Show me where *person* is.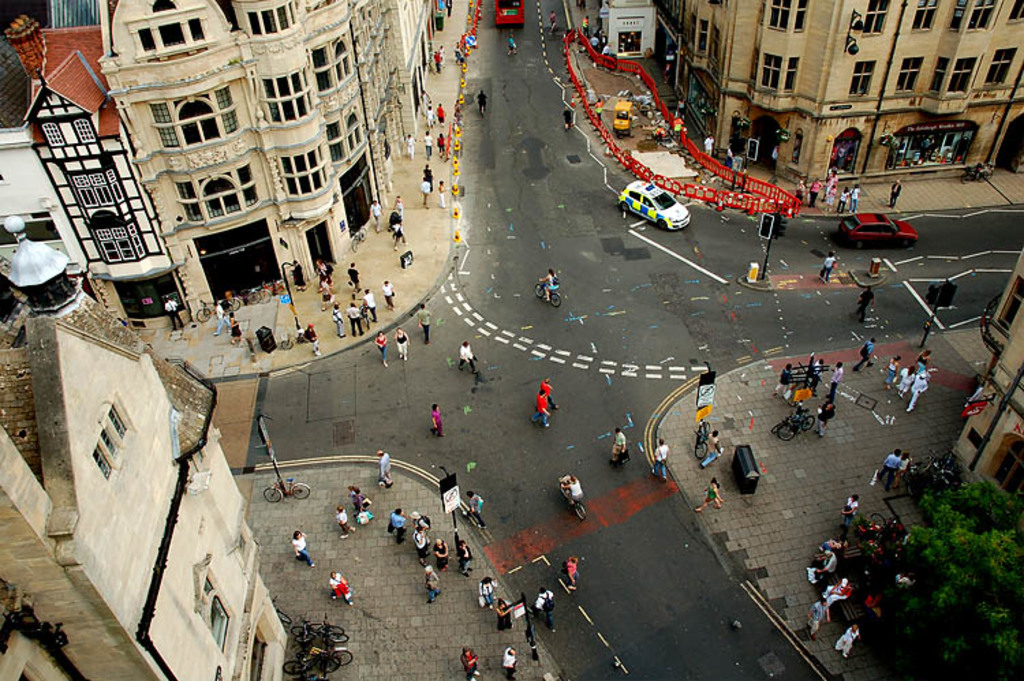
*person* is at crop(646, 434, 673, 479).
